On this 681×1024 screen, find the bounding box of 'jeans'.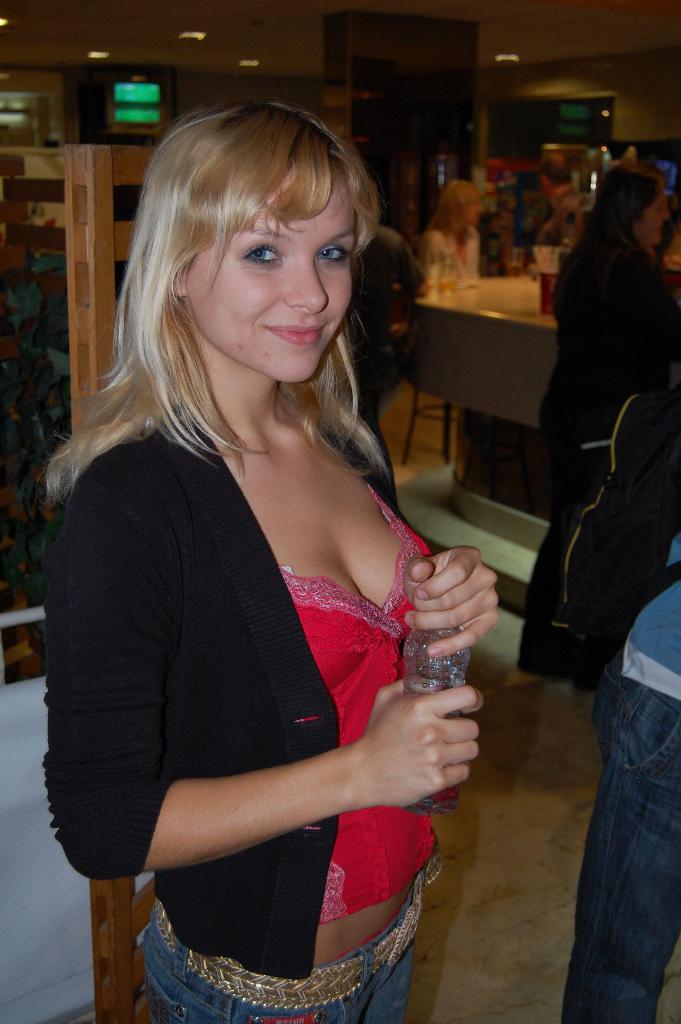
Bounding box: <region>126, 876, 414, 1018</region>.
